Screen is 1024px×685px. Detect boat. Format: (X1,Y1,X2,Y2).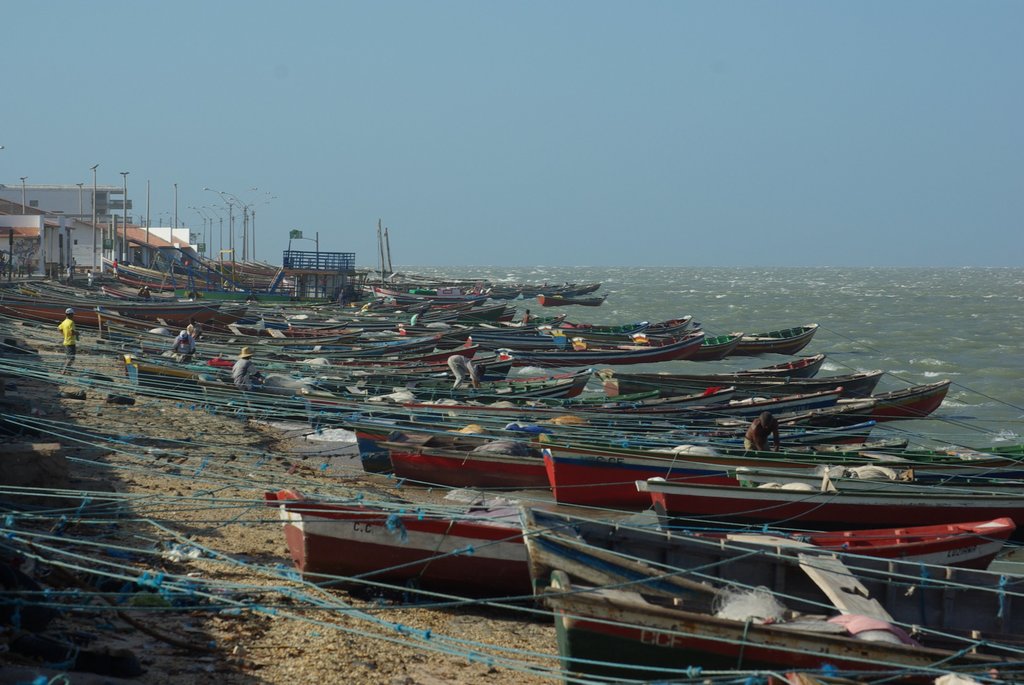
(558,583,1020,684).
